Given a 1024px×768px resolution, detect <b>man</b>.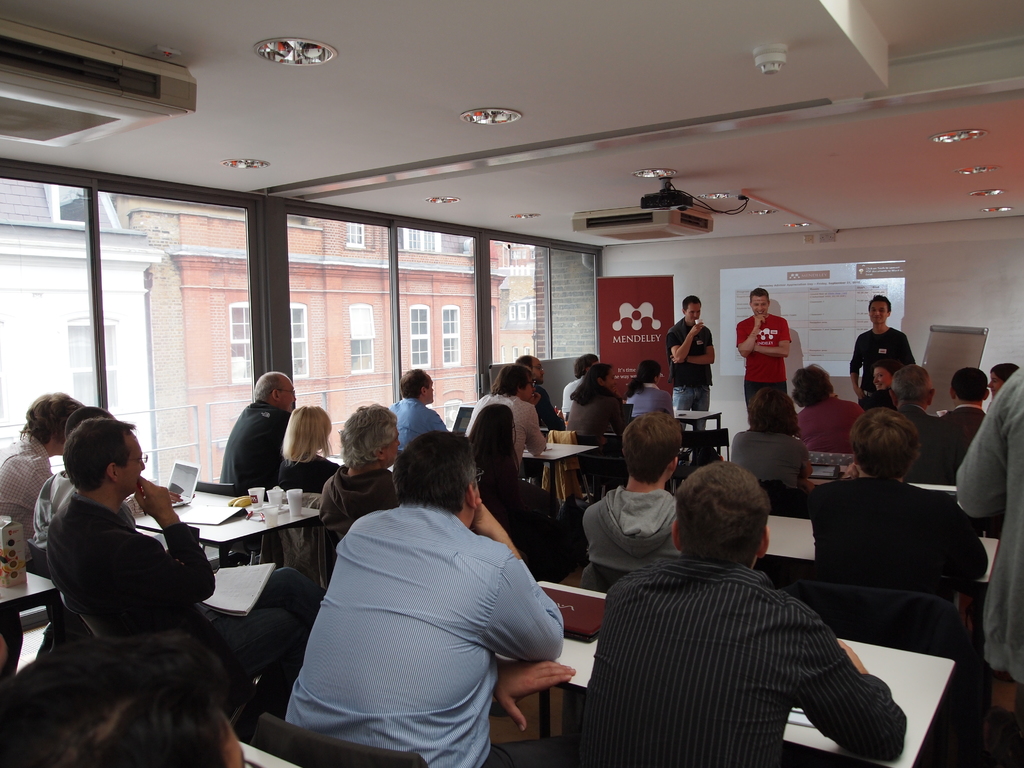
Rect(579, 412, 680, 565).
